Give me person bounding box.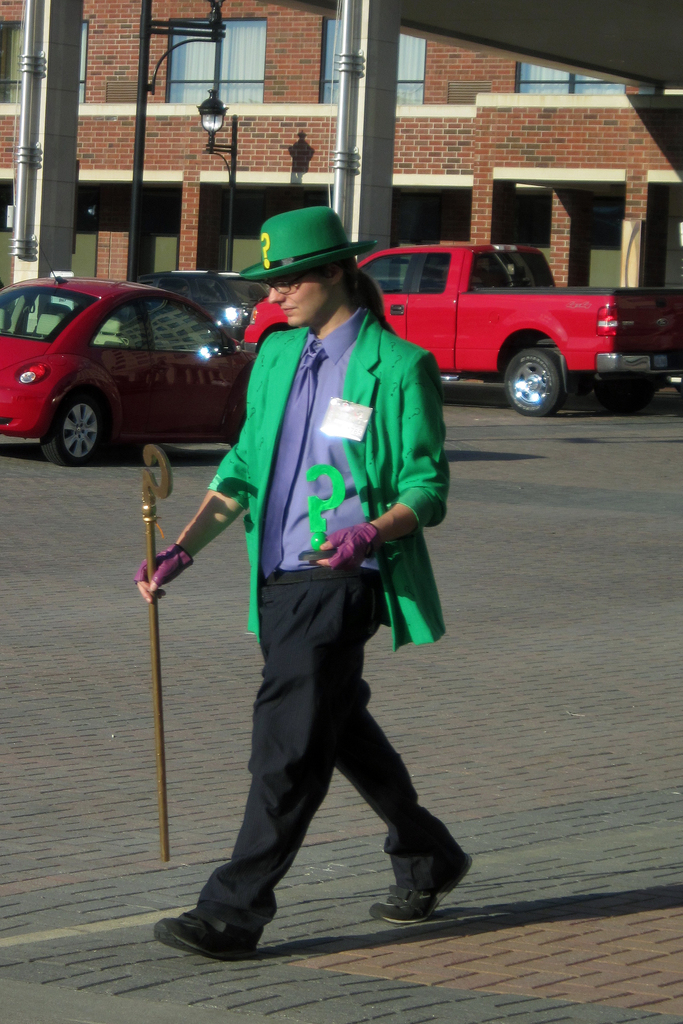
(133,204,474,965).
